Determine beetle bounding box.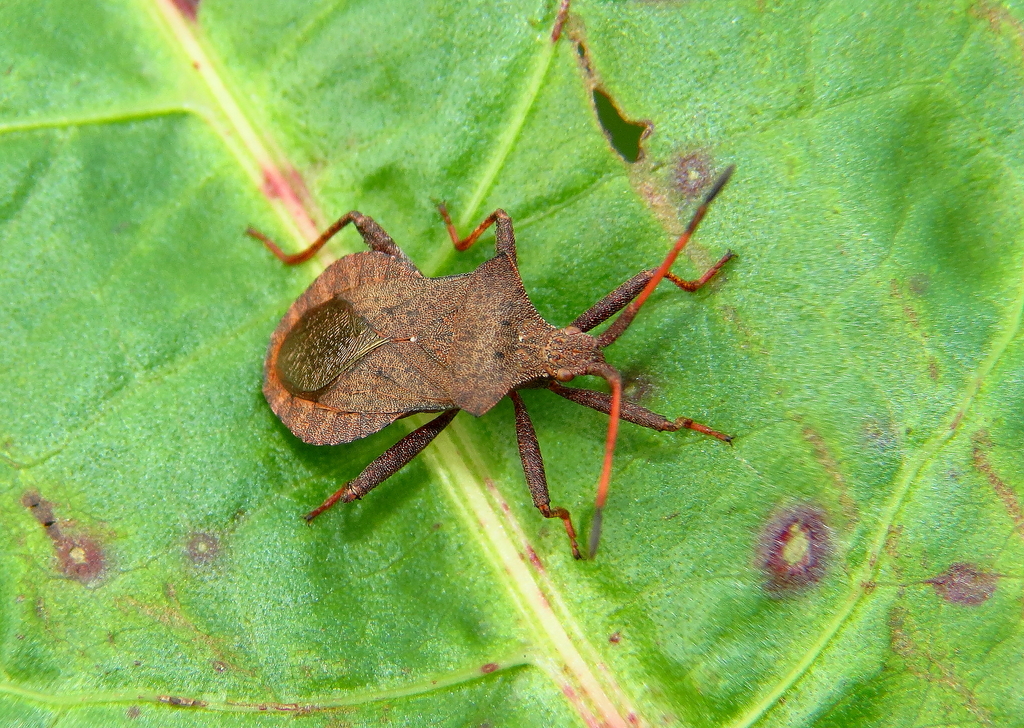
Determined: box(228, 190, 791, 565).
